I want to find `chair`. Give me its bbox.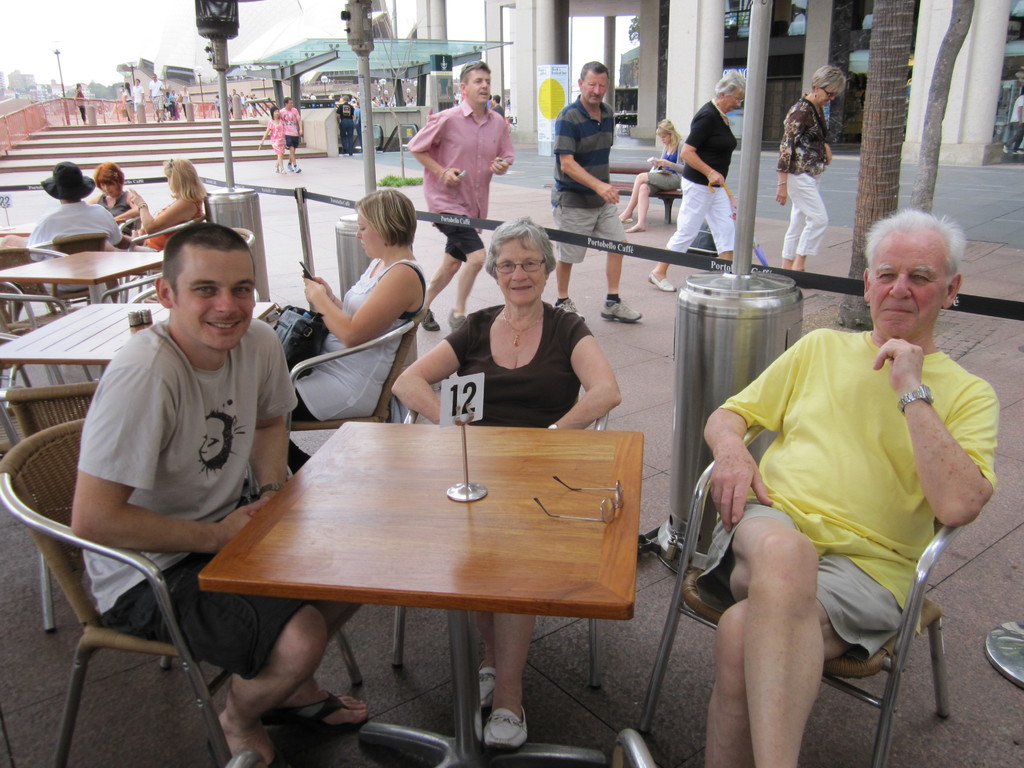
left=122, top=210, right=207, bottom=299.
